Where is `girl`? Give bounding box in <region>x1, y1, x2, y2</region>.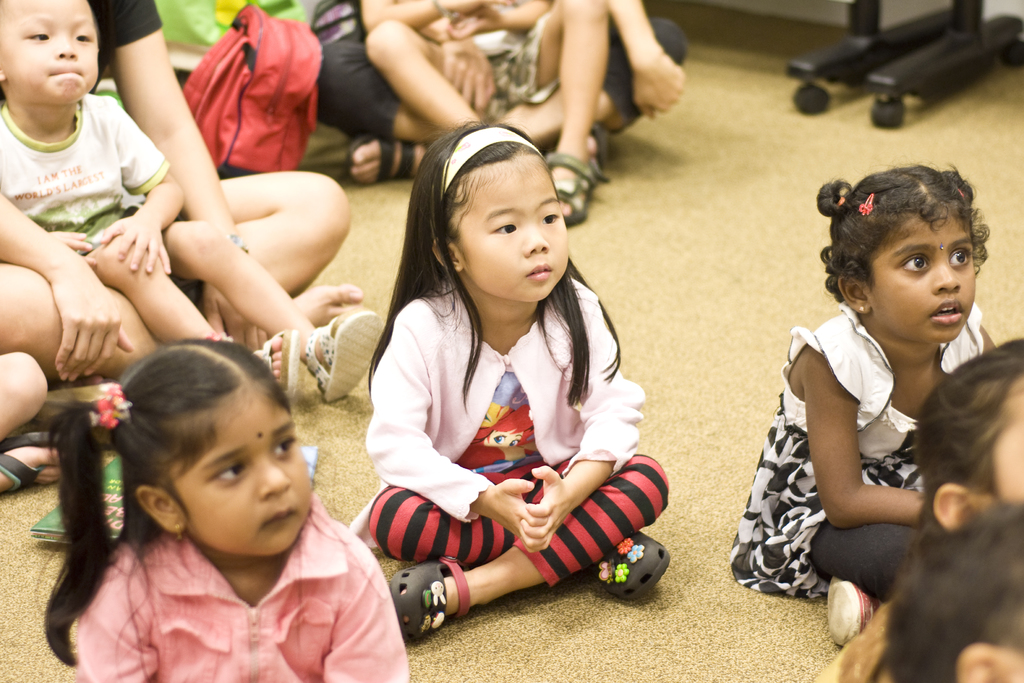
<region>31, 339, 412, 682</region>.
